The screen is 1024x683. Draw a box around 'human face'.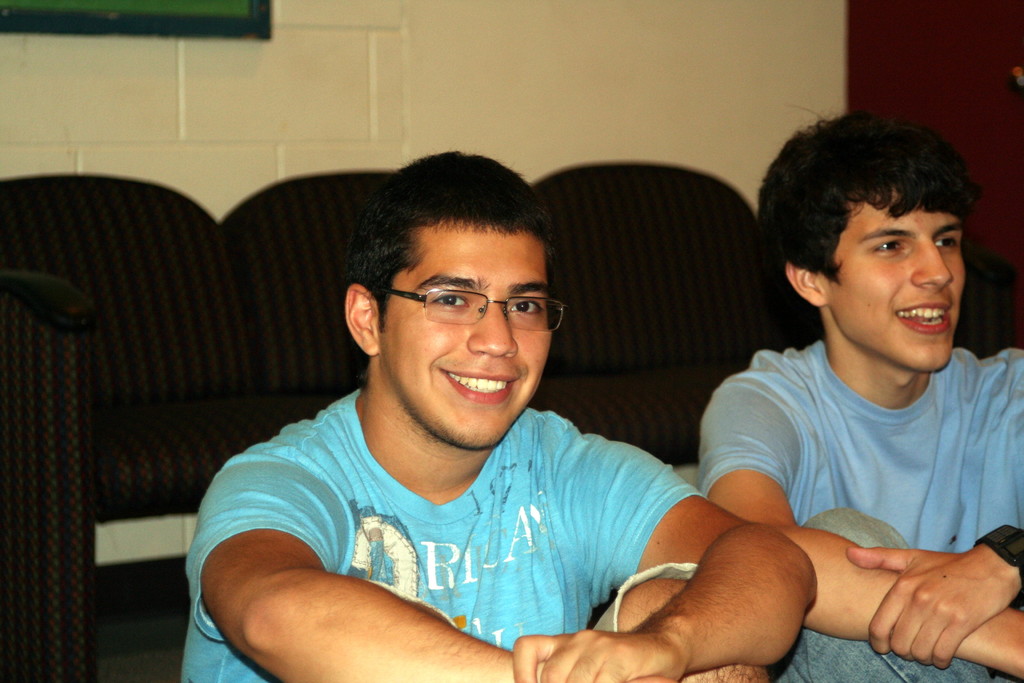
(829, 190, 965, 374).
